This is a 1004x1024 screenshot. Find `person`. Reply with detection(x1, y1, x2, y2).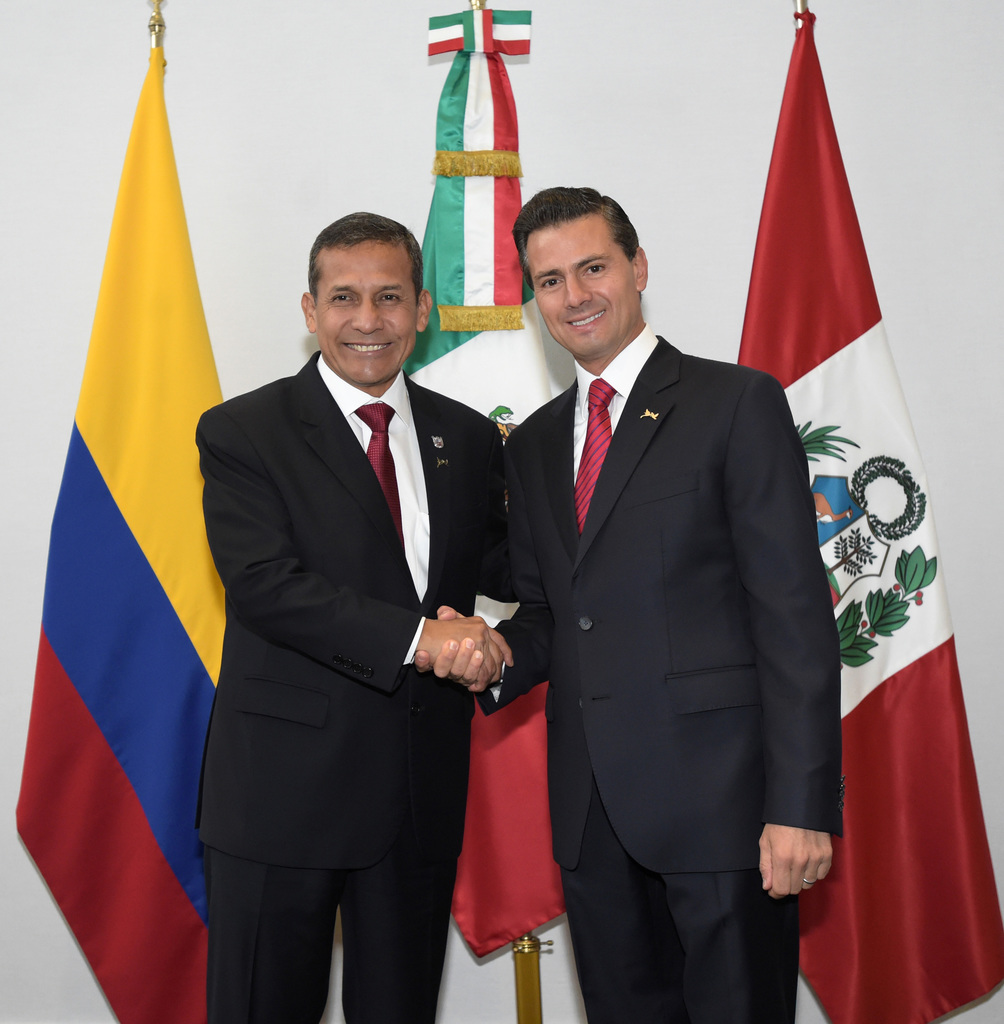
detection(417, 181, 851, 1023).
